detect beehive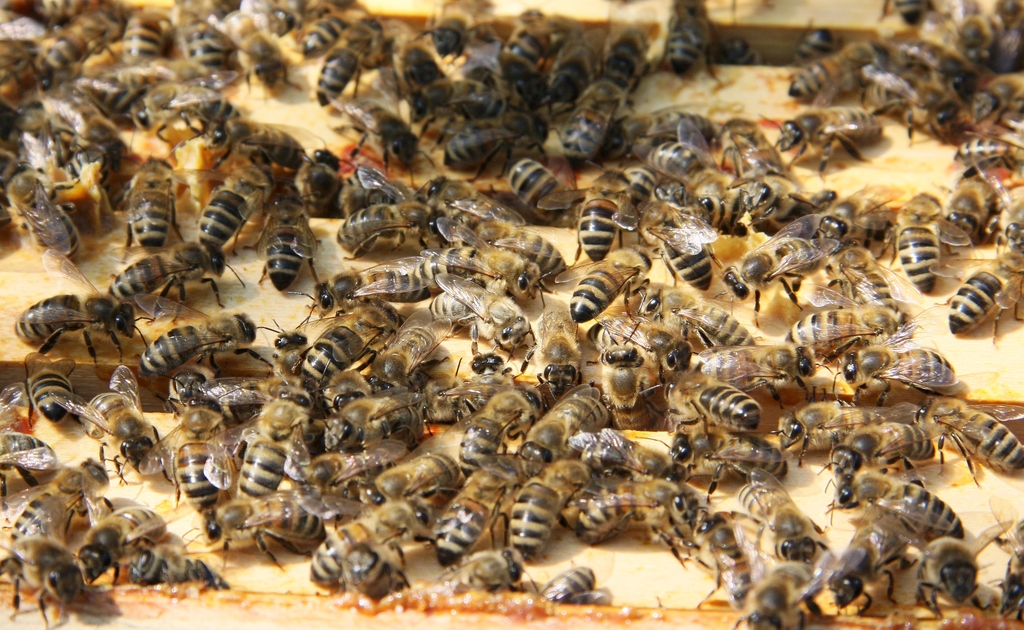
0/0/1023/629
